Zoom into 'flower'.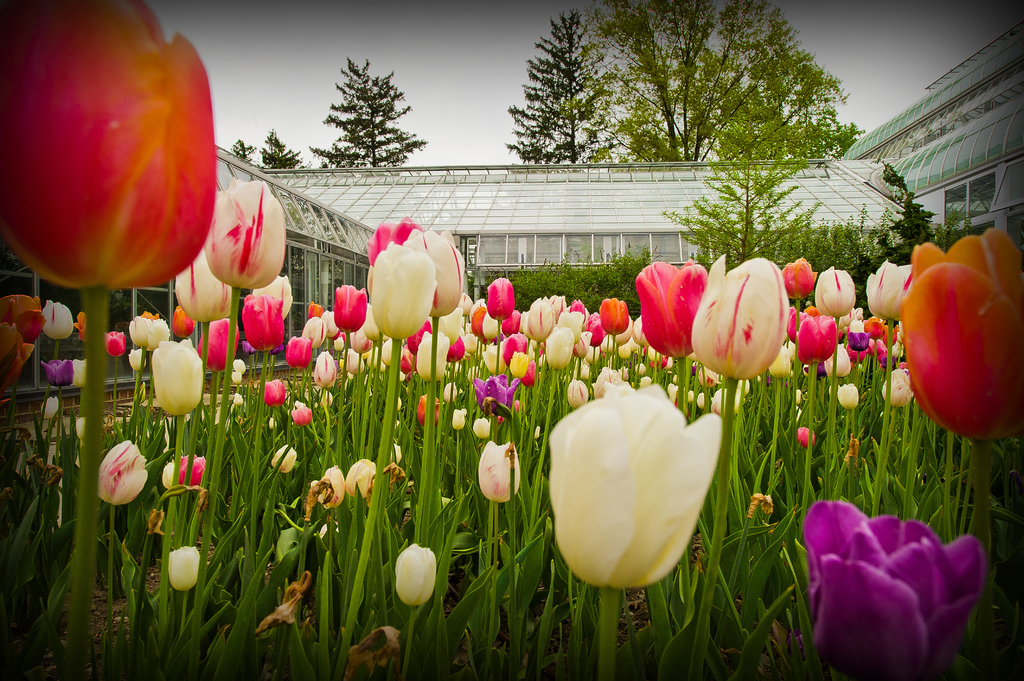
Zoom target: box=[131, 310, 163, 351].
